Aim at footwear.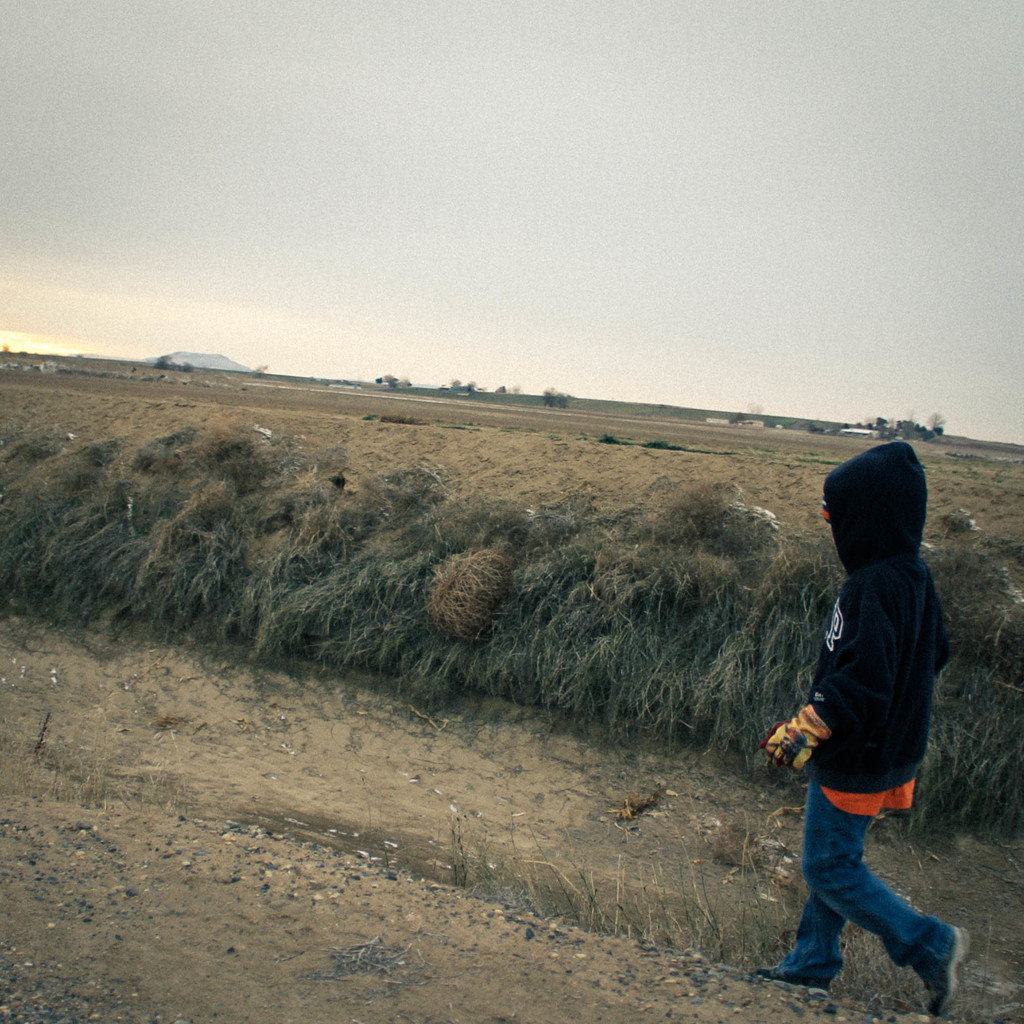
Aimed at pyautogui.locateOnScreen(751, 961, 835, 994).
